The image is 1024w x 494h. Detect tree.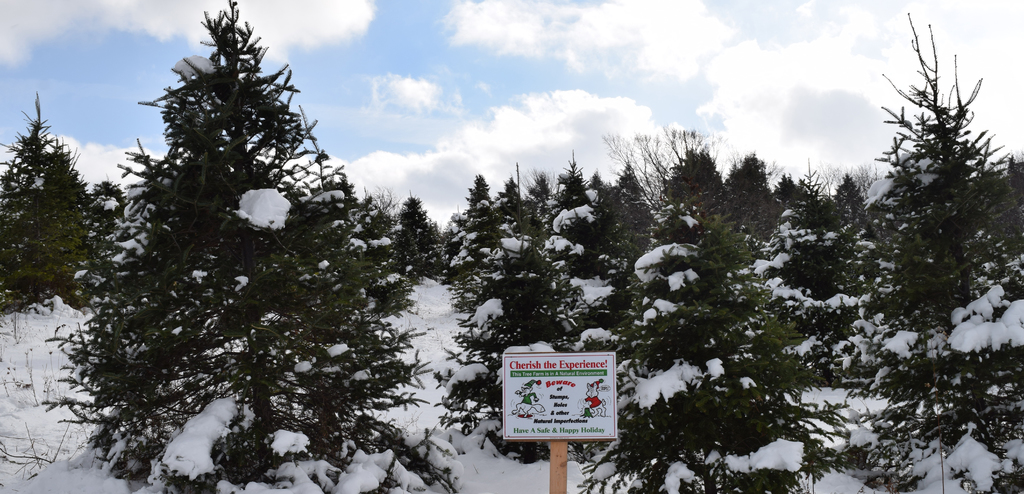
Detection: 470:132:869:370.
